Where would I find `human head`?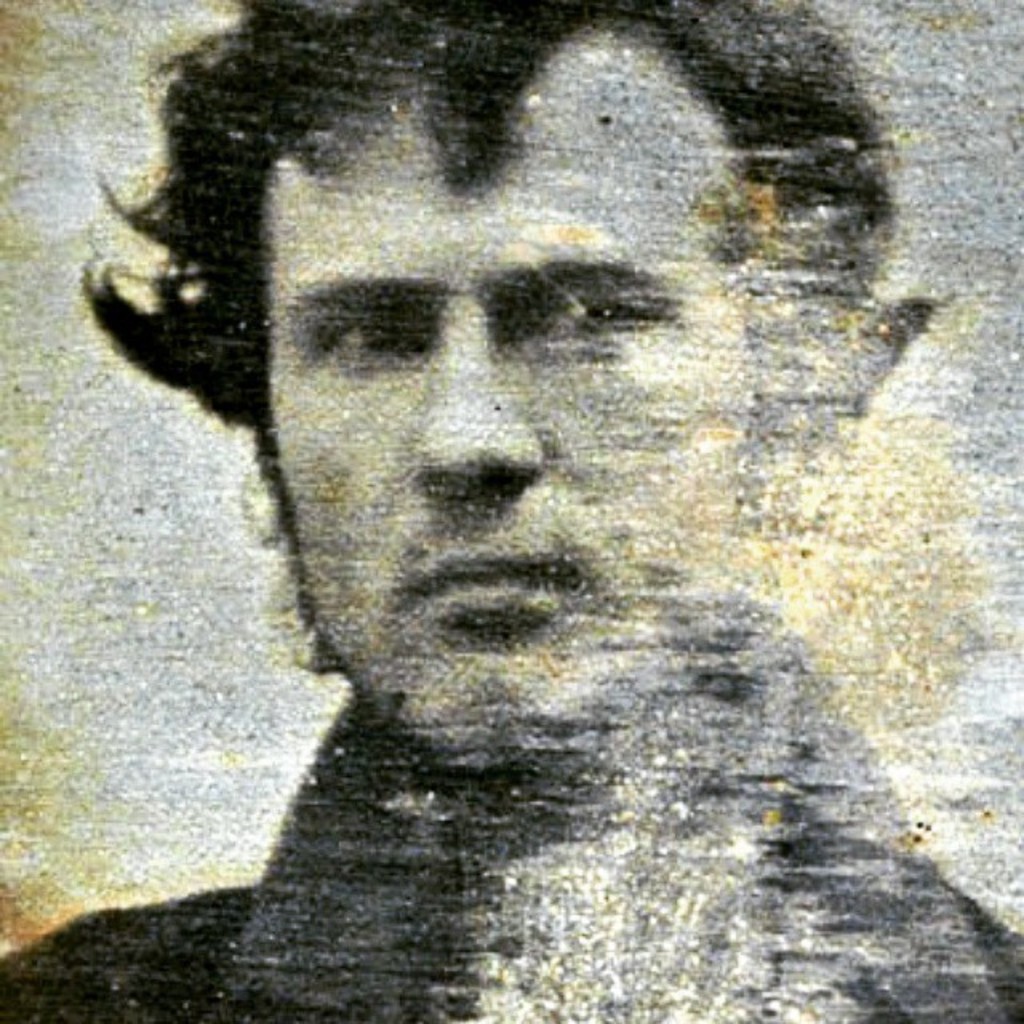
At [93, 40, 883, 731].
